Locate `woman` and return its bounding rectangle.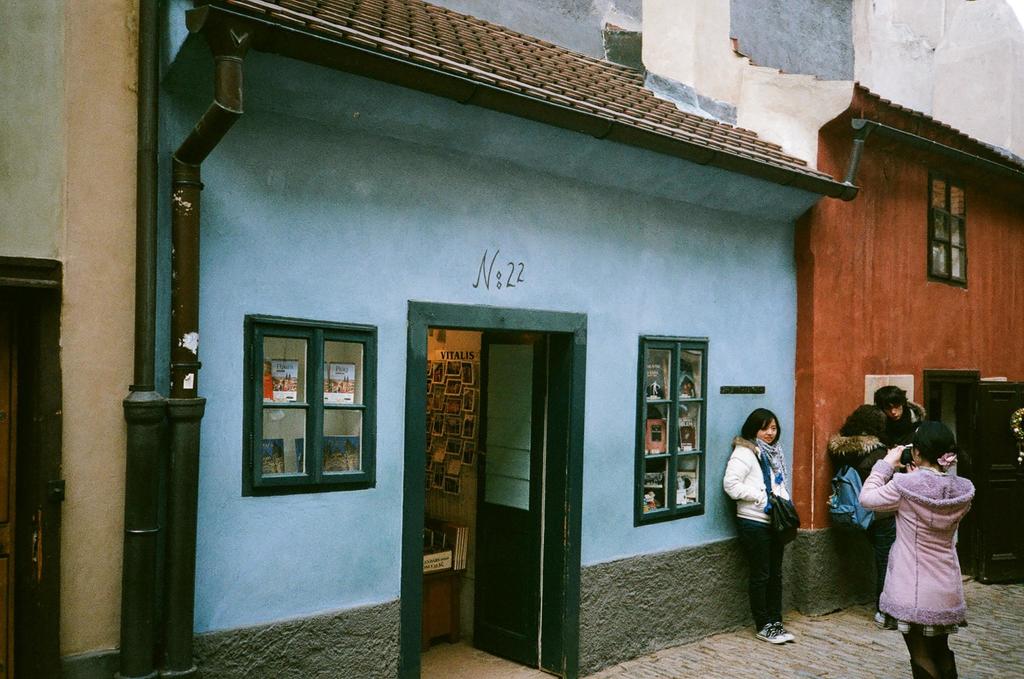
bbox=(860, 416, 974, 678).
